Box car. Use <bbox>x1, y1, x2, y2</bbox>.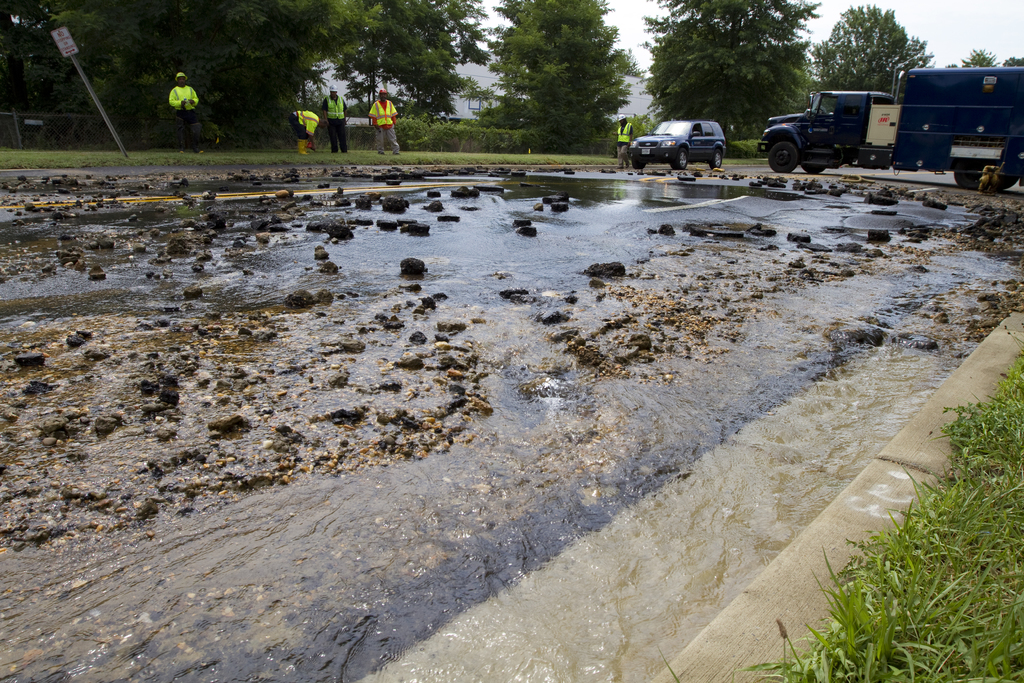
<bbox>630, 117, 728, 168</bbox>.
